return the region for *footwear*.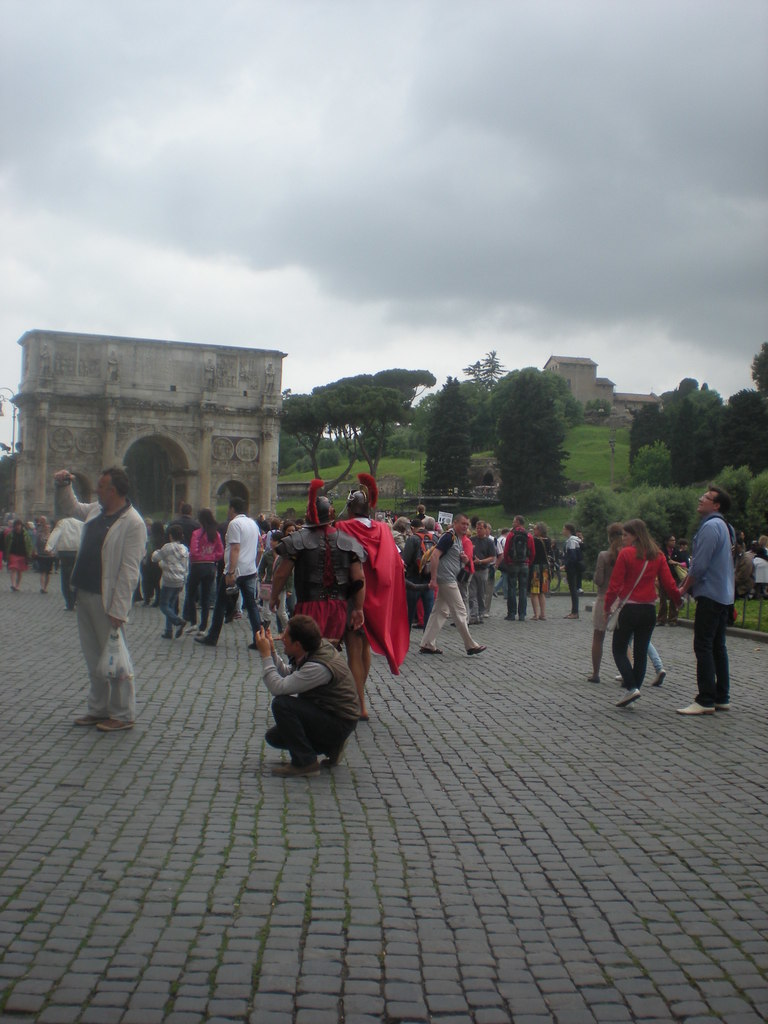
195, 636, 212, 643.
